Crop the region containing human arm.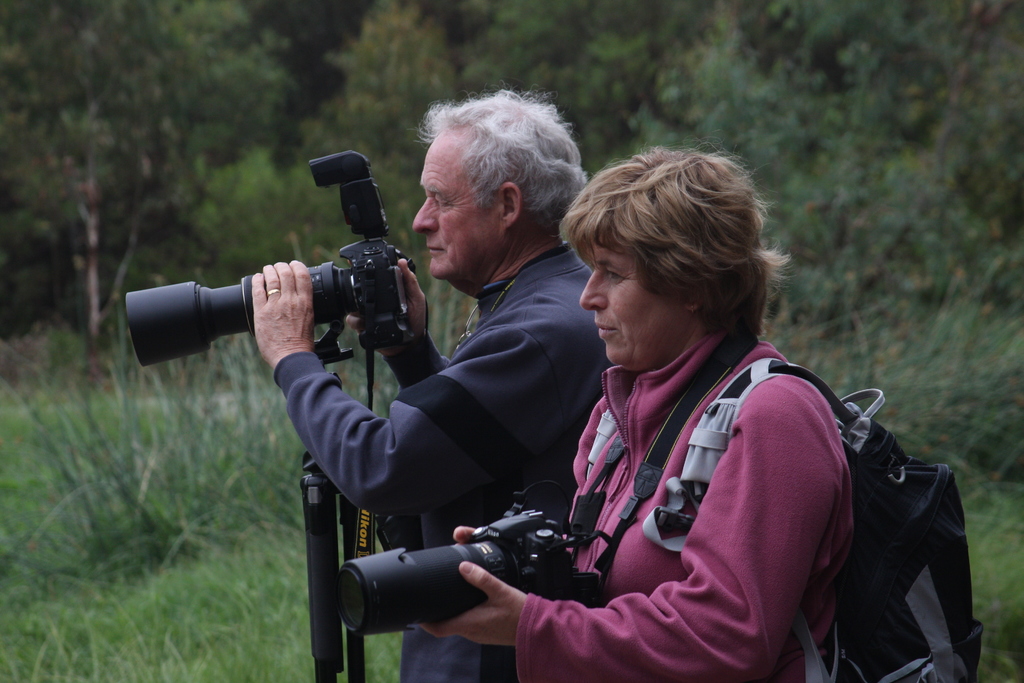
Crop region: detection(345, 253, 455, 392).
